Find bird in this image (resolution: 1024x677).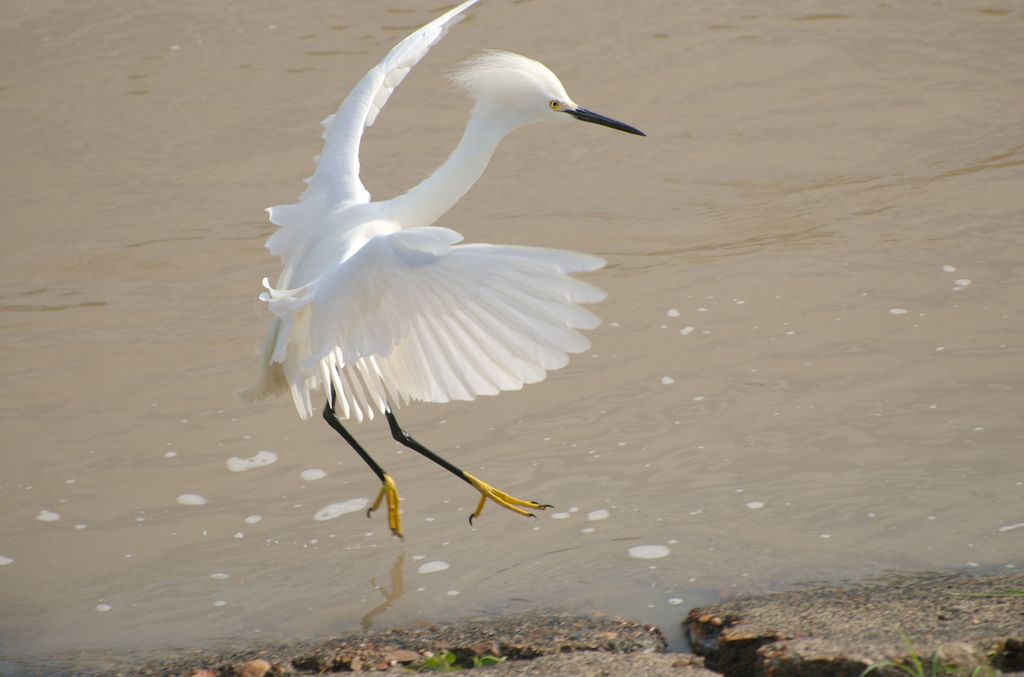
x1=248, y1=0, x2=653, y2=546.
